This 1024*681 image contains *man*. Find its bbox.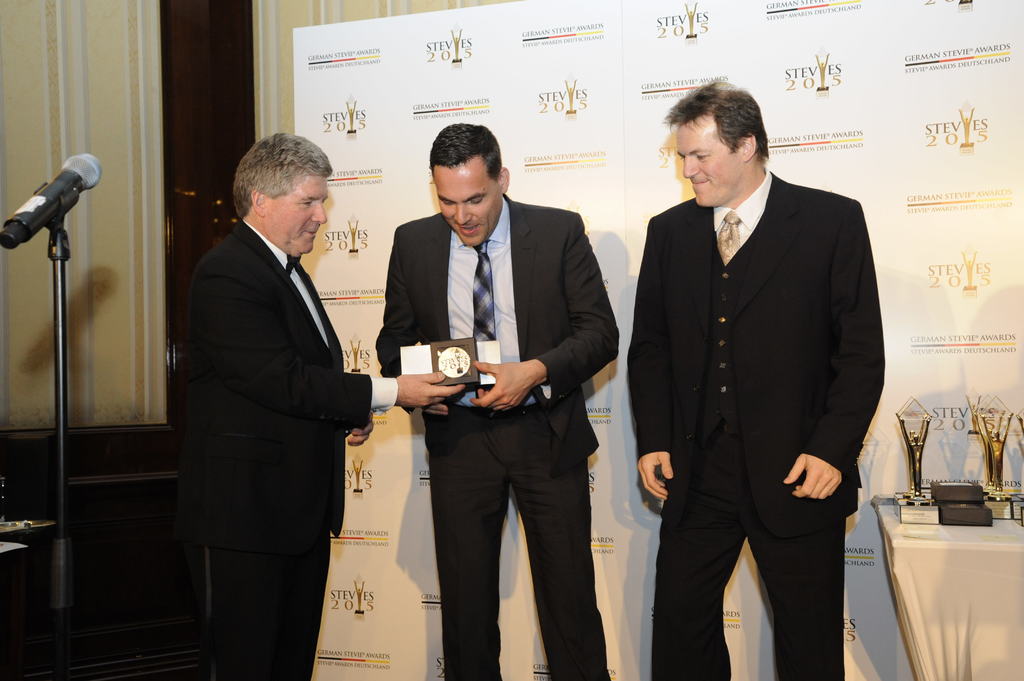
{"left": 374, "top": 122, "right": 619, "bottom": 680}.
